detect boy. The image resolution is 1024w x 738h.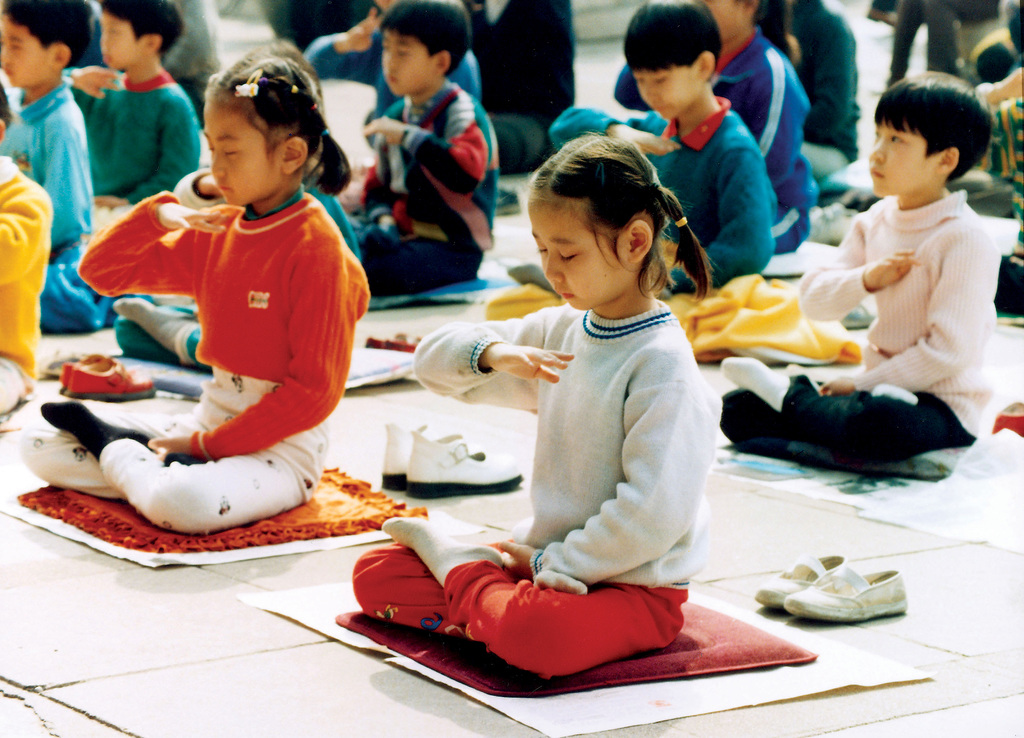
(left=703, top=72, right=1006, bottom=474).
